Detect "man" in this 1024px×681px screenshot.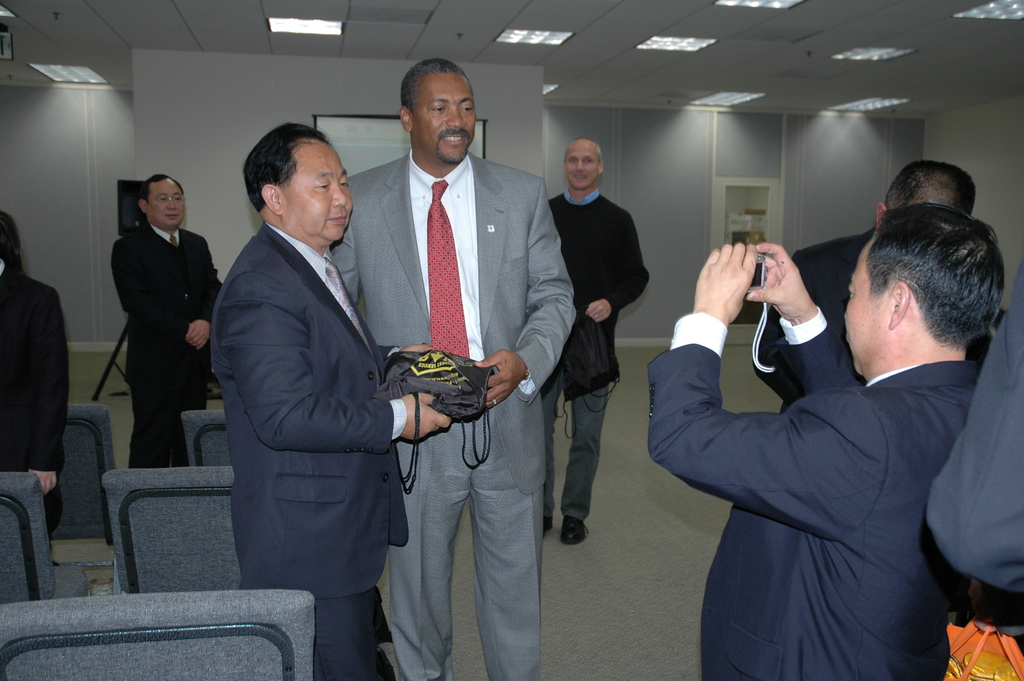
Detection: rect(748, 161, 991, 412).
